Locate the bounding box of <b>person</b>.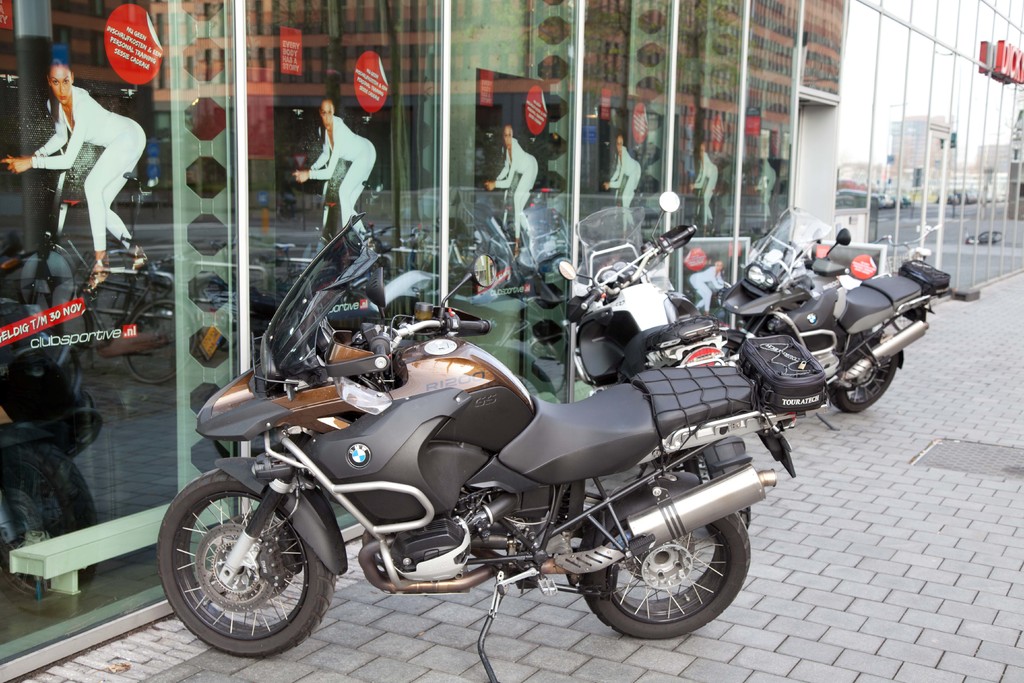
Bounding box: bbox=(604, 136, 641, 242).
